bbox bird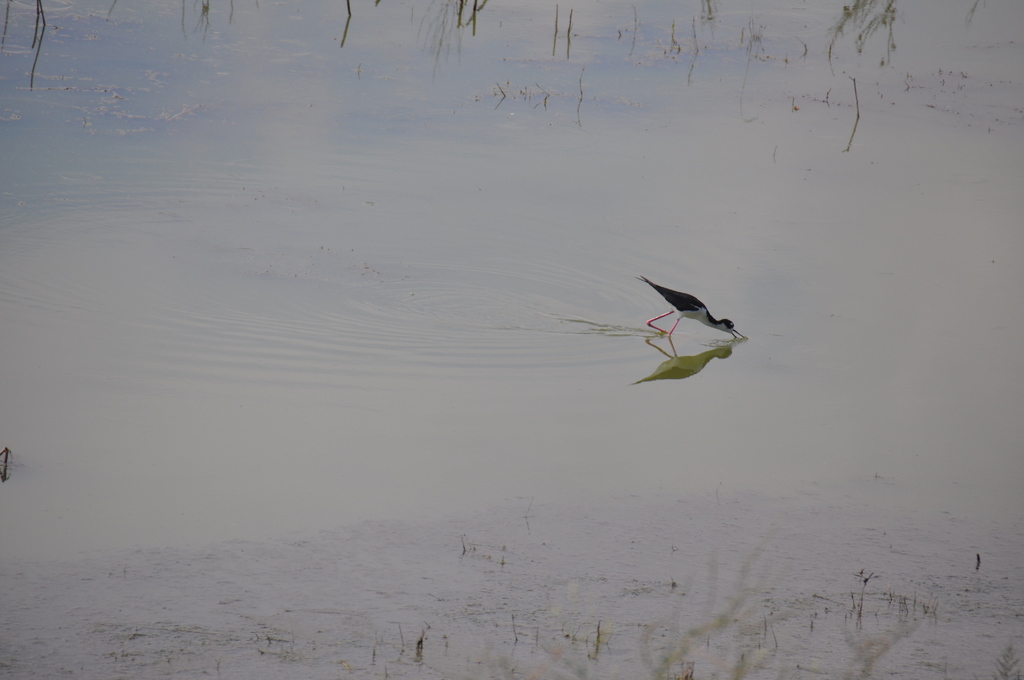
region(639, 275, 753, 352)
